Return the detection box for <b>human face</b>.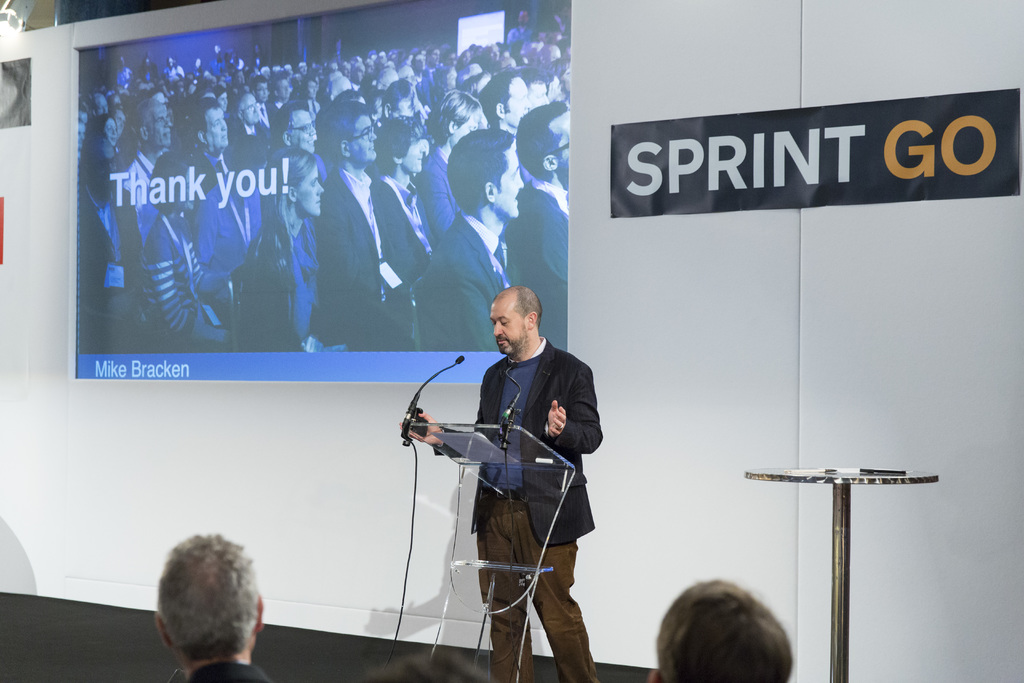
147, 104, 173, 147.
